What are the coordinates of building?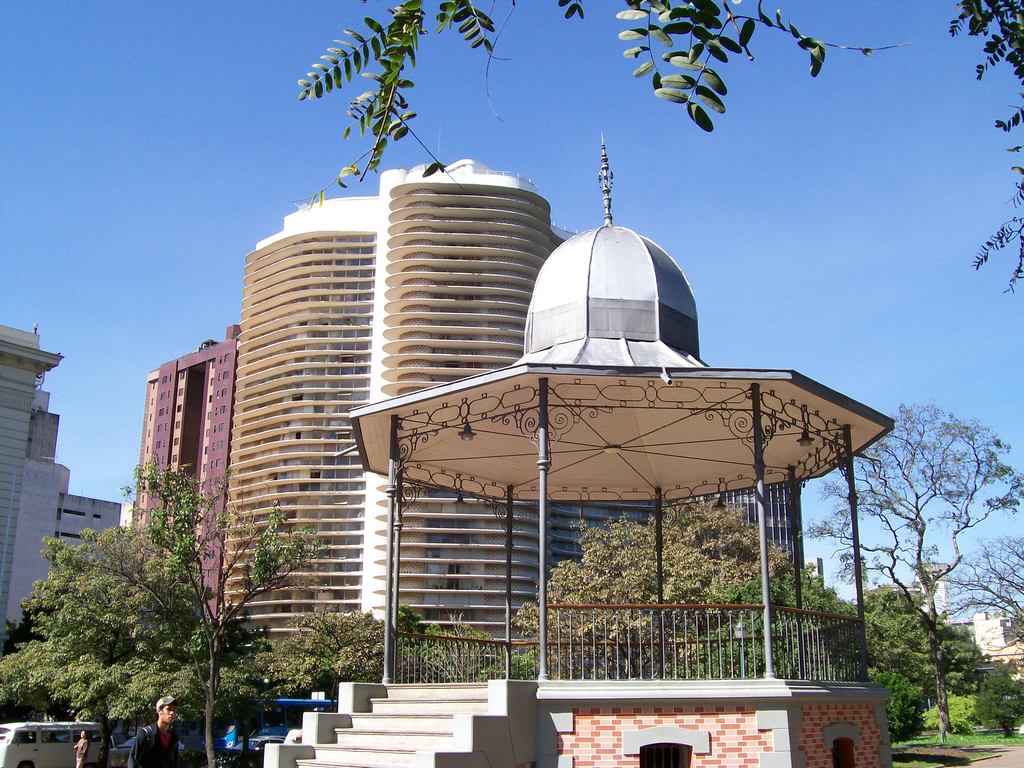
<region>0, 326, 134, 636</region>.
